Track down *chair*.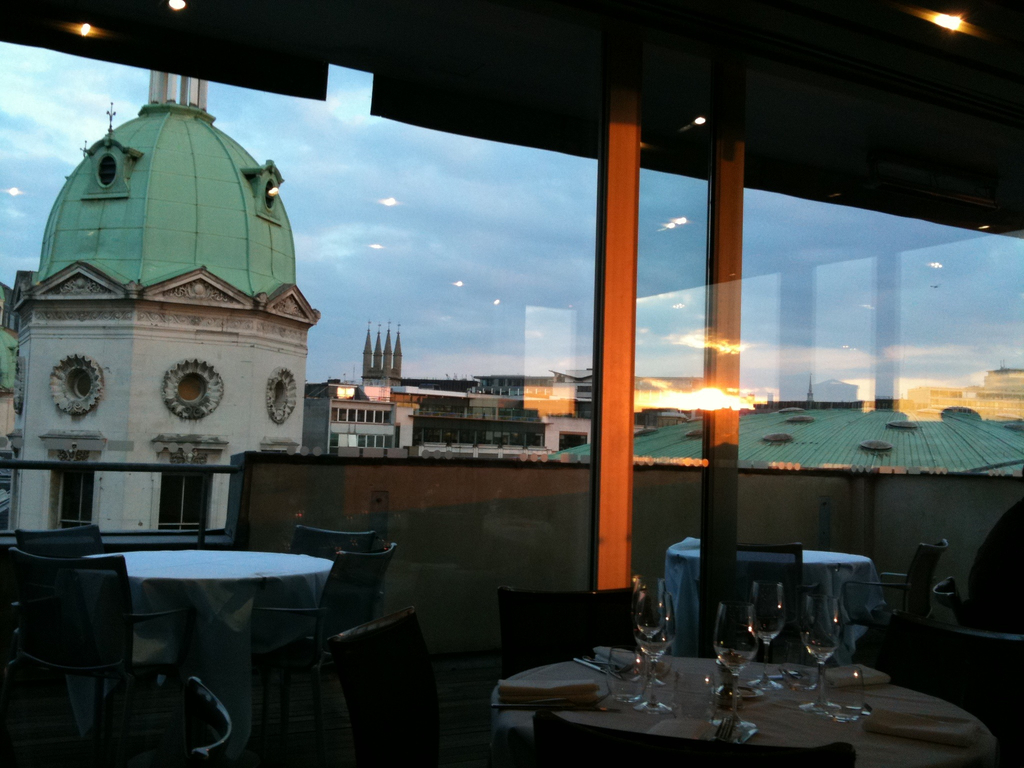
Tracked to [left=861, top=618, right=1021, bottom=754].
